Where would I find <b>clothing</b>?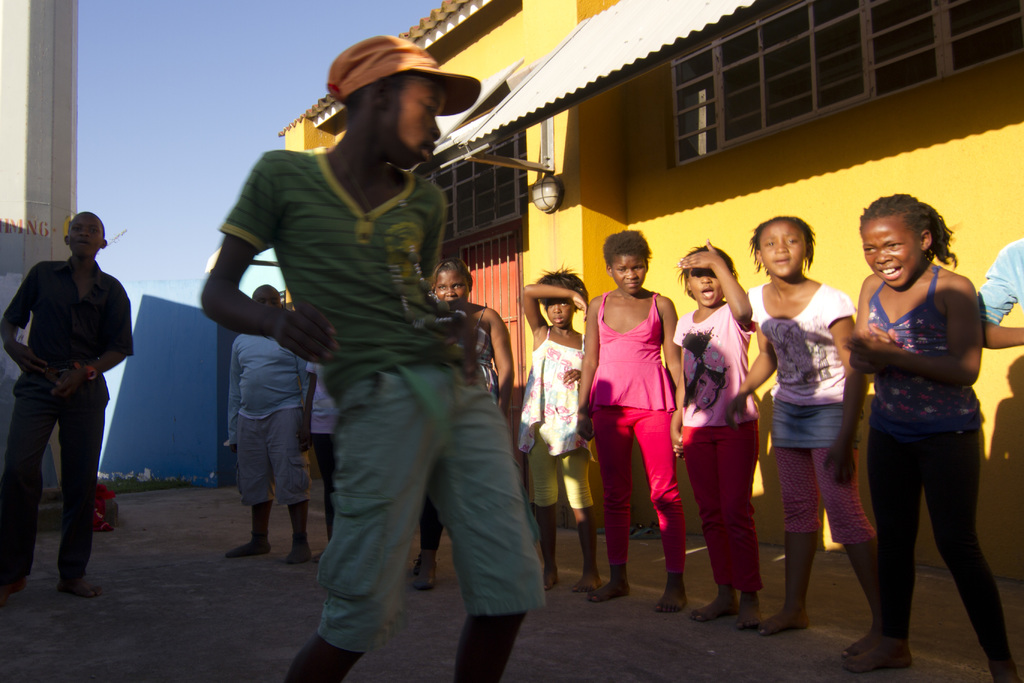
At BBox(454, 304, 504, 406).
